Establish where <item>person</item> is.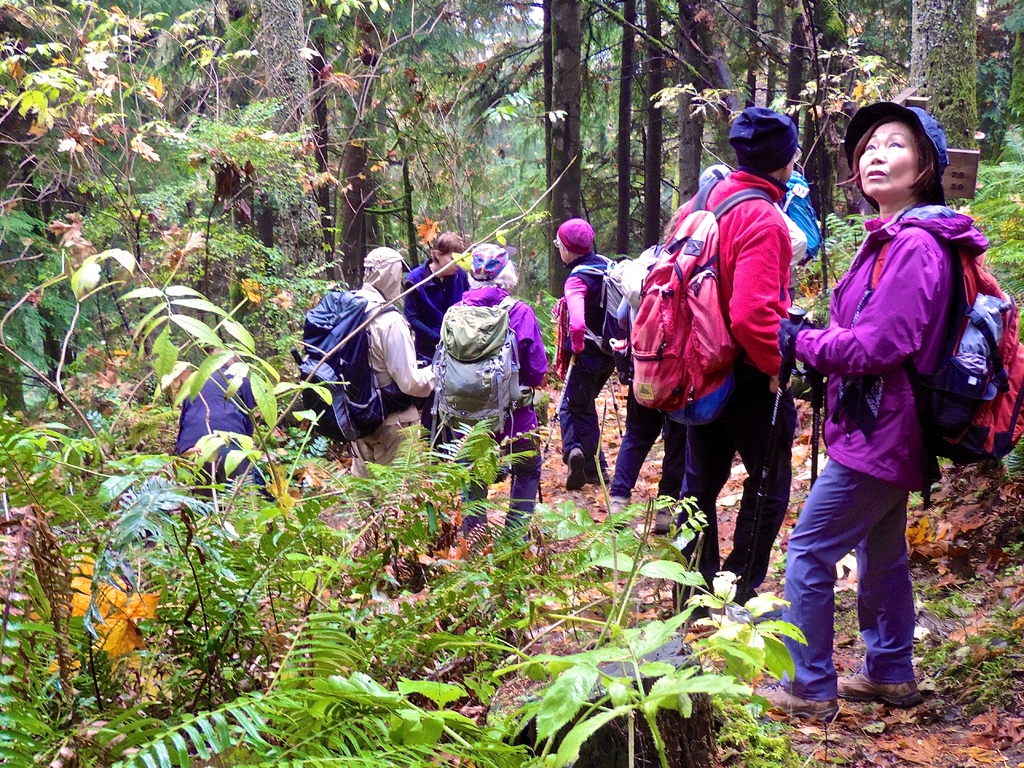
Established at (x1=168, y1=344, x2=264, y2=503).
